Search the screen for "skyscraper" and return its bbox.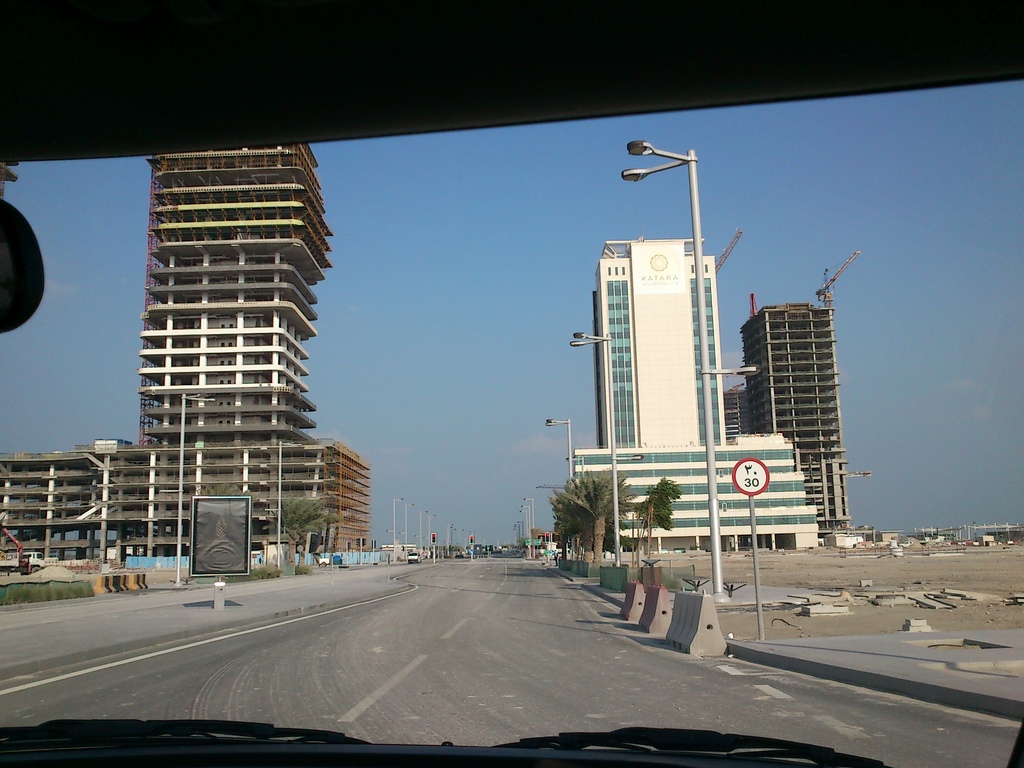
Found: <region>136, 127, 358, 561</region>.
